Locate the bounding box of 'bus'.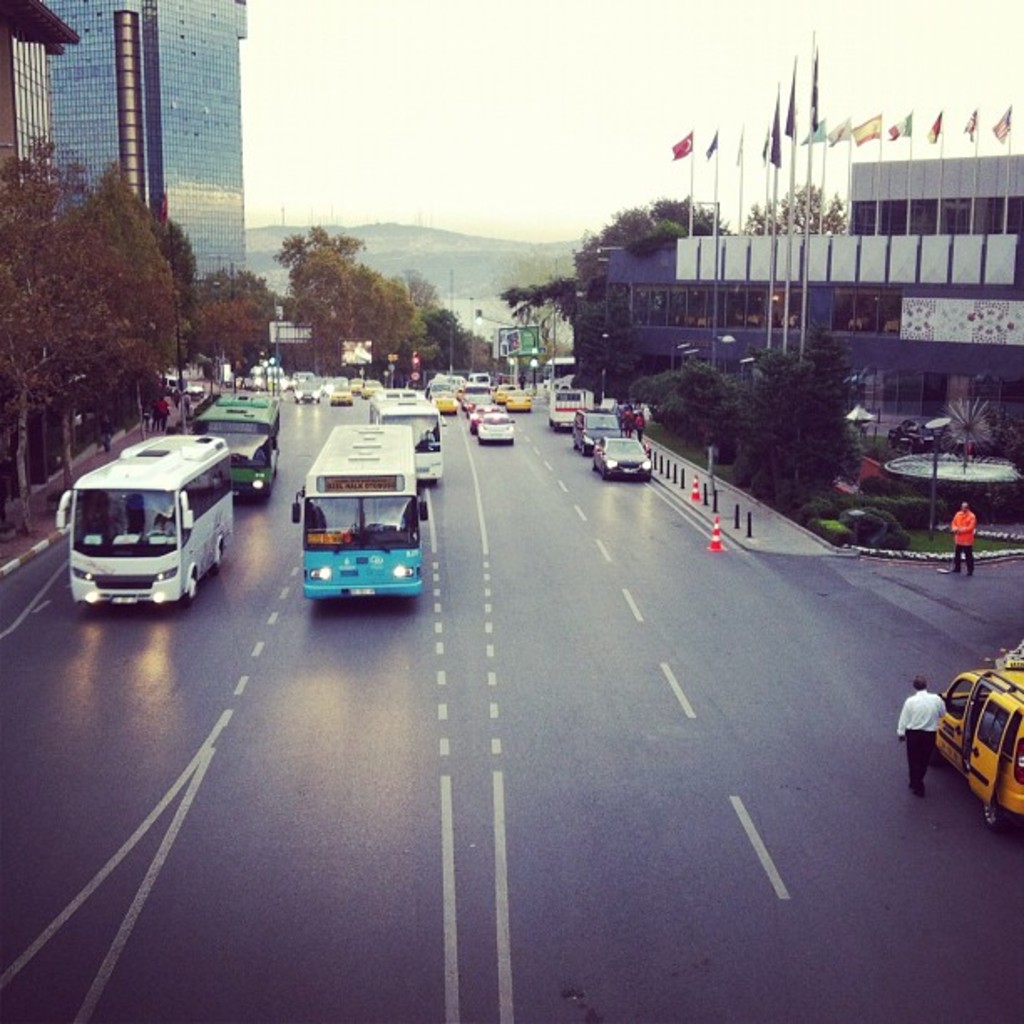
Bounding box: locate(283, 417, 428, 599).
